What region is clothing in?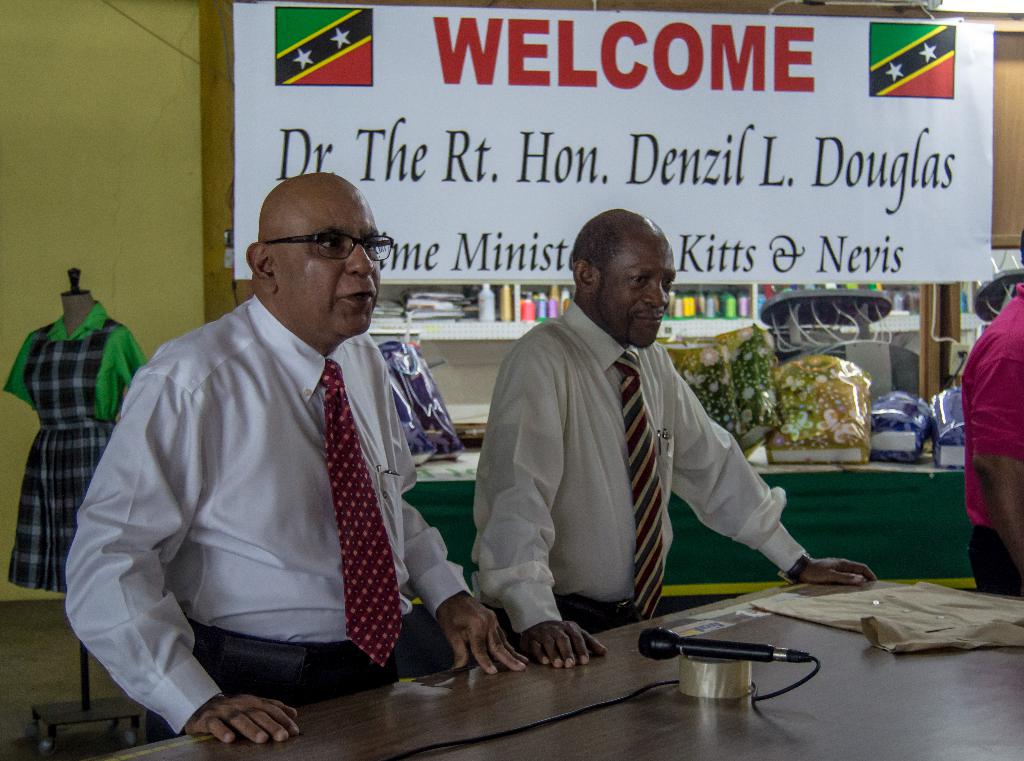
box=[480, 266, 811, 665].
